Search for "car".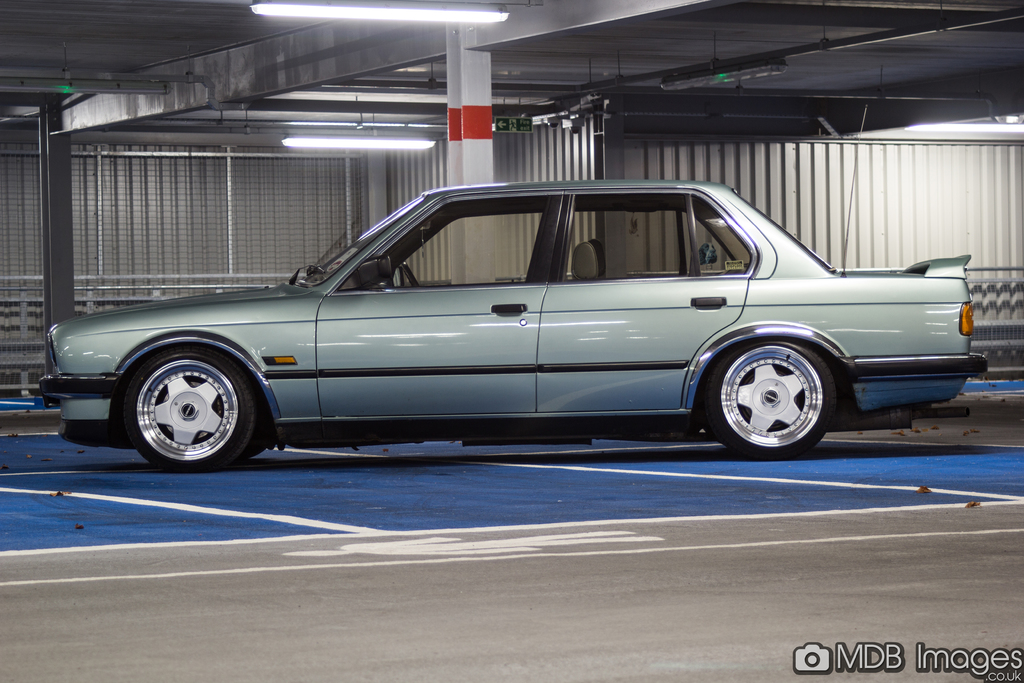
Found at BBox(36, 176, 1014, 474).
